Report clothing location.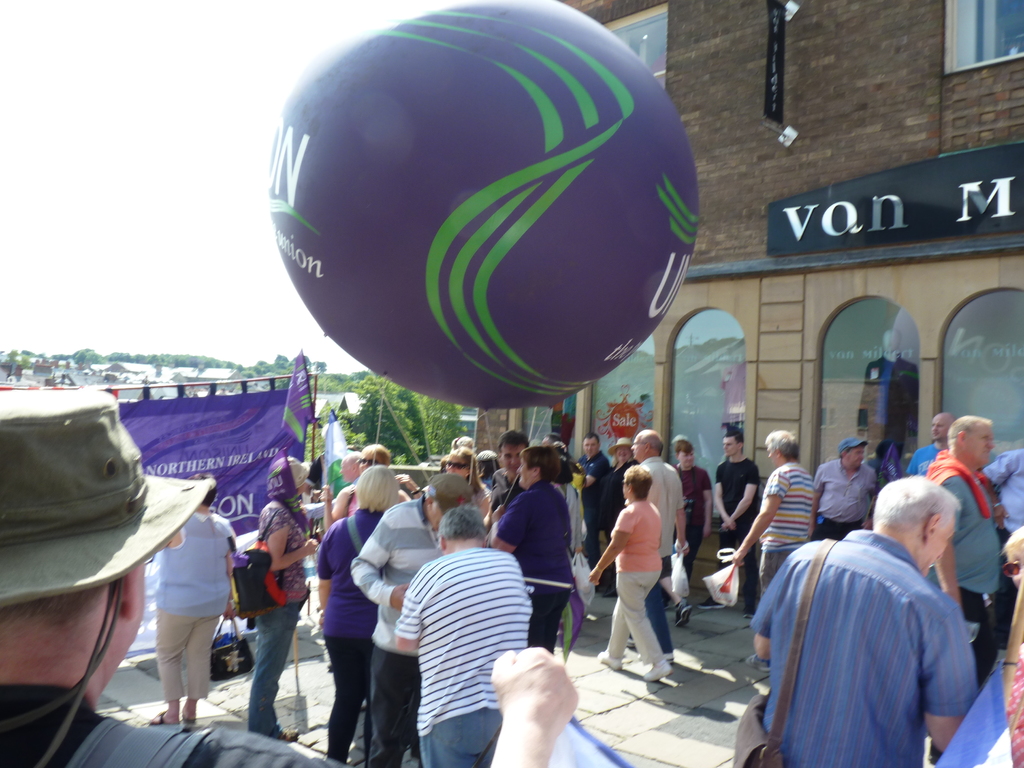
Report: <region>575, 449, 606, 569</region>.
